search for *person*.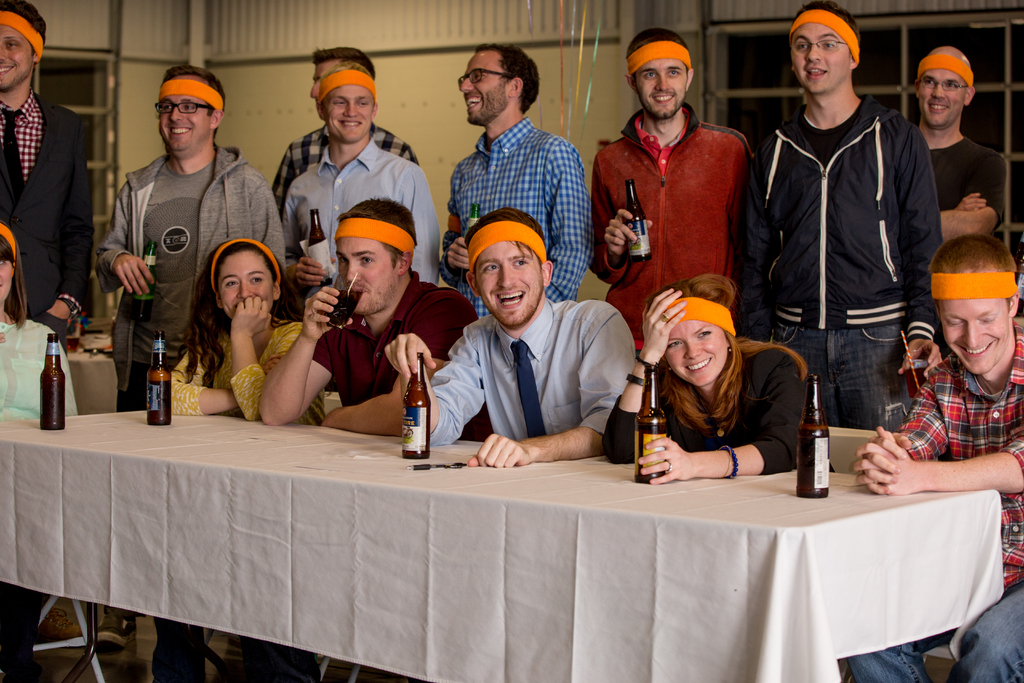
Found at box=[280, 63, 444, 282].
